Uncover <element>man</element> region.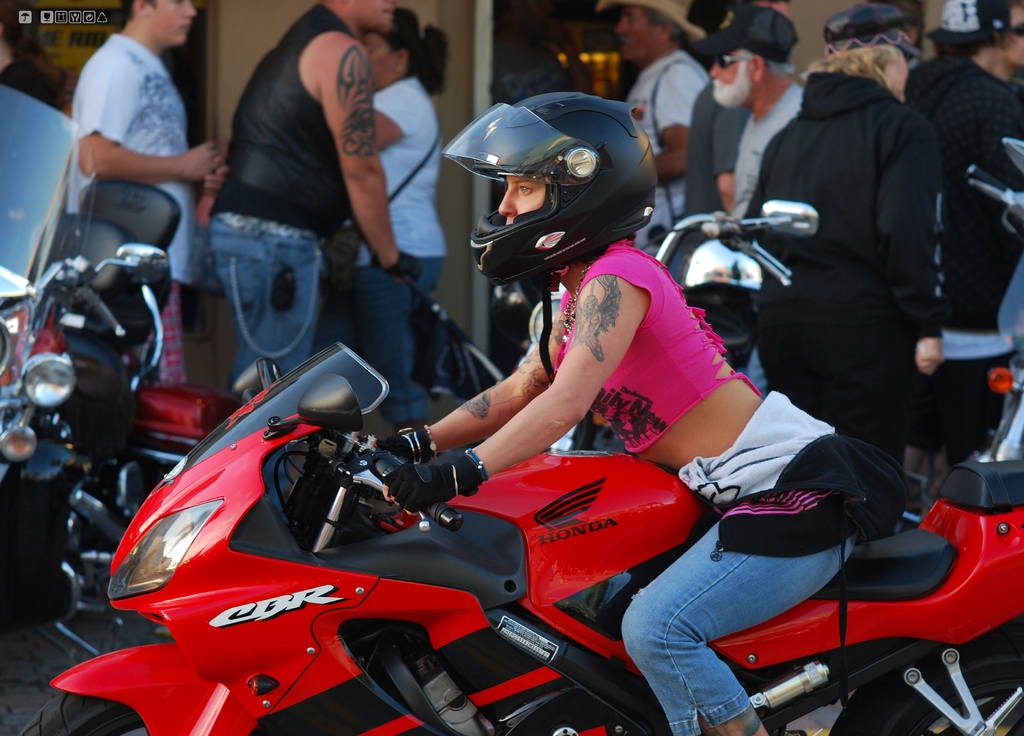
Uncovered: Rect(717, 37, 981, 469).
